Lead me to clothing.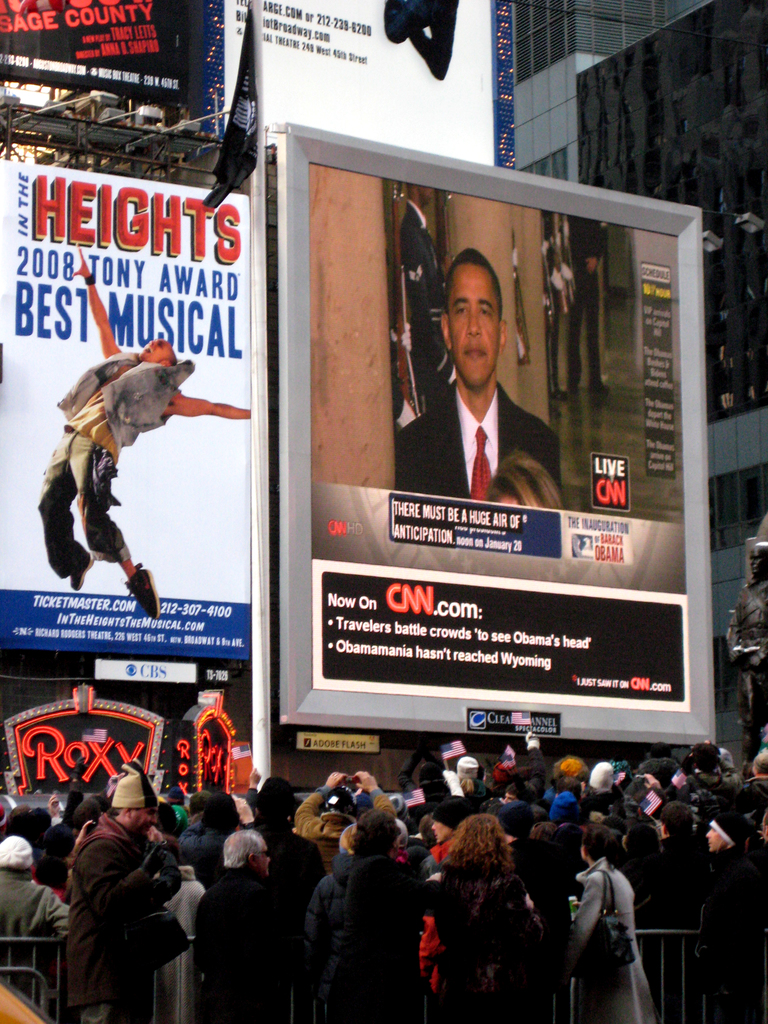
Lead to bbox(344, 855, 420, 1023).
